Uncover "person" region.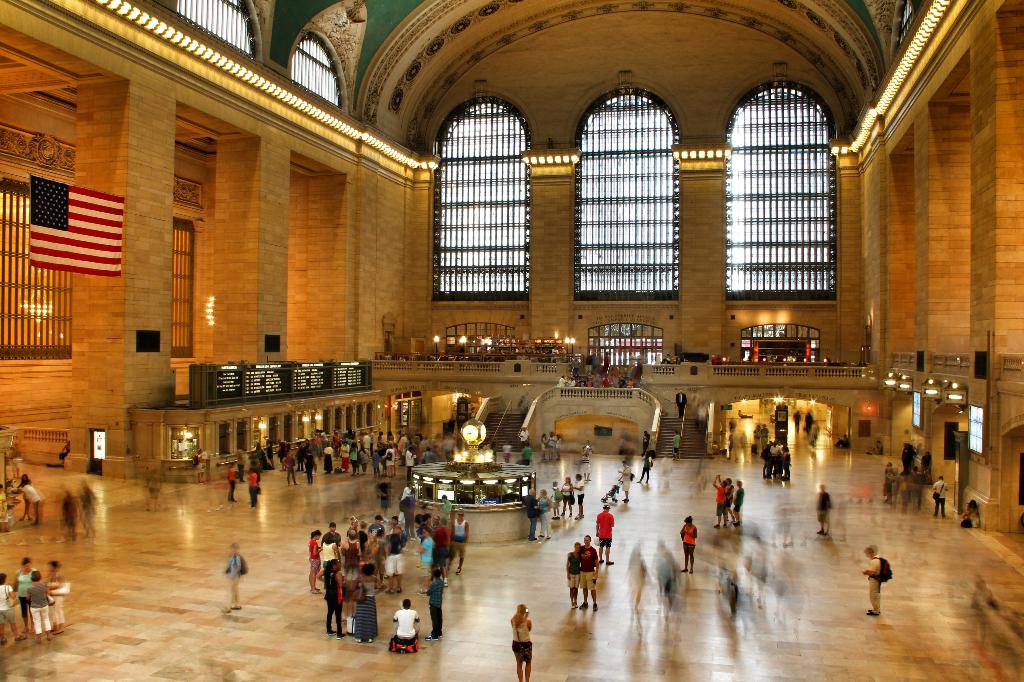
Uncovered: 478, 344, 486, 357.
